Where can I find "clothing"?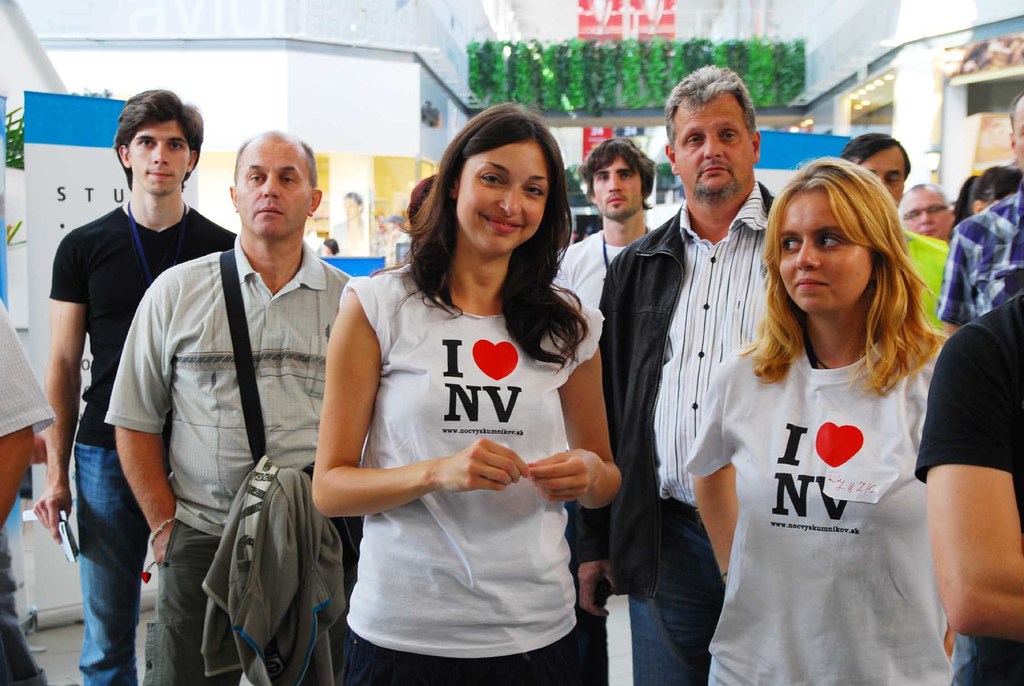
You can find it at Rect(331, 214, 367, 259).
